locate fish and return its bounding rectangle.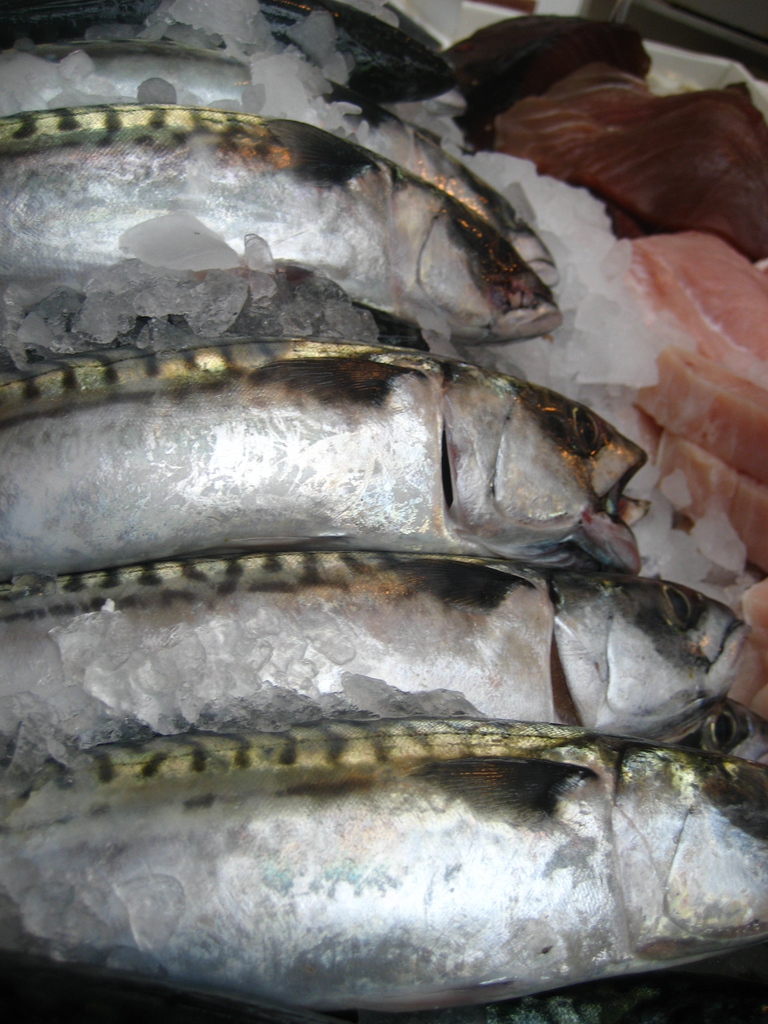
[left=0, top=317, right=625, bottom=555].
